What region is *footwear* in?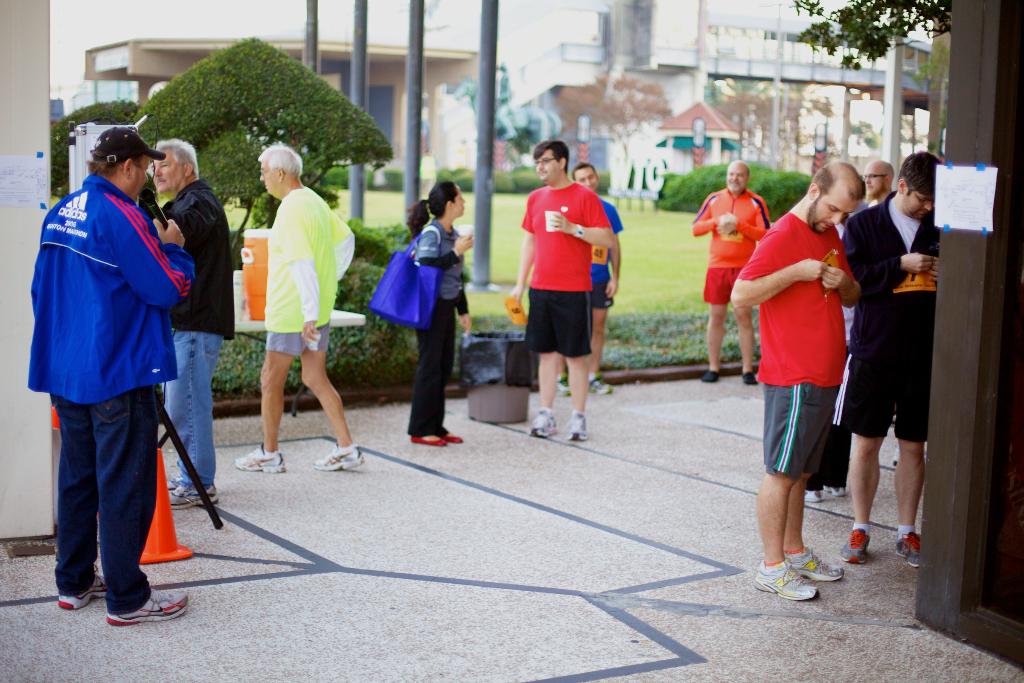
BBox(309, 446, 364, 470).
